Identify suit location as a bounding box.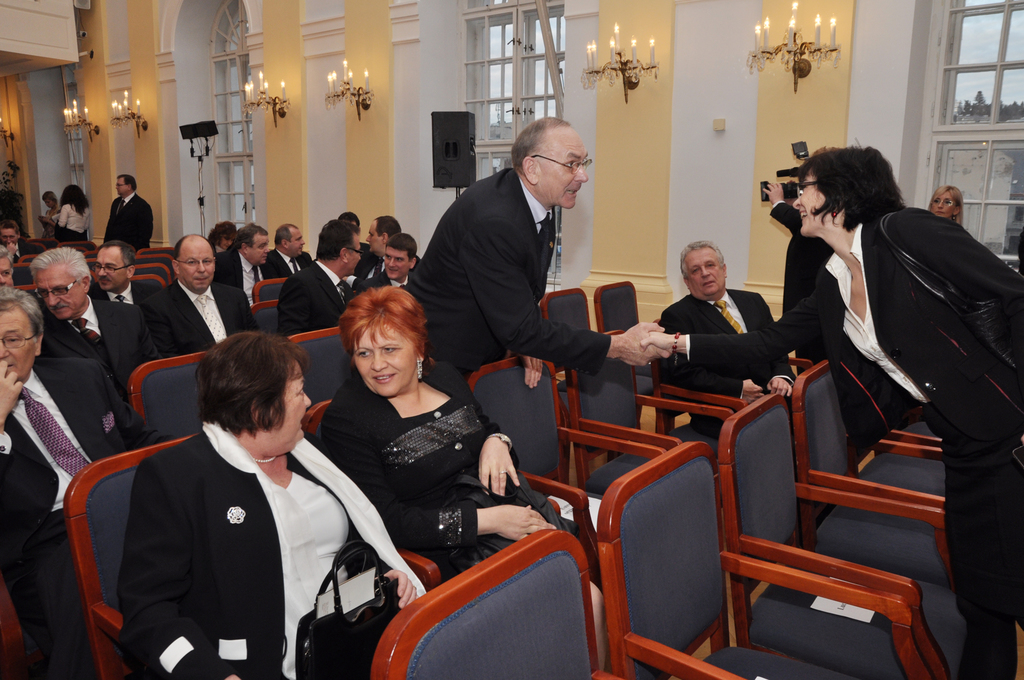
left=147, top=275, right=264, bottom=350.
